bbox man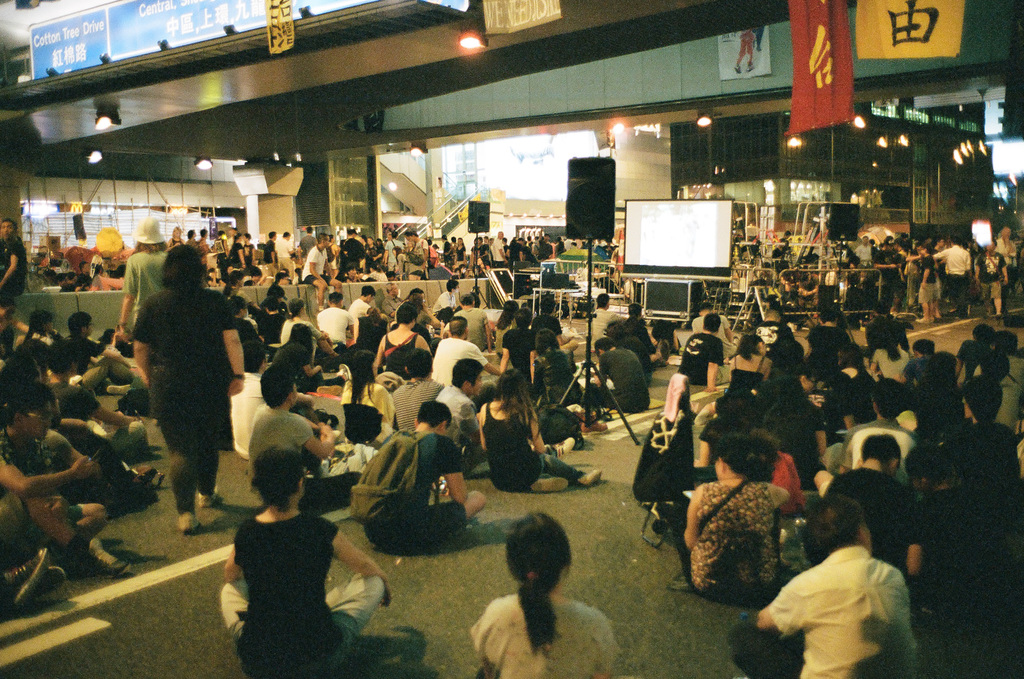
BBox(299, 229, 348, 307)
